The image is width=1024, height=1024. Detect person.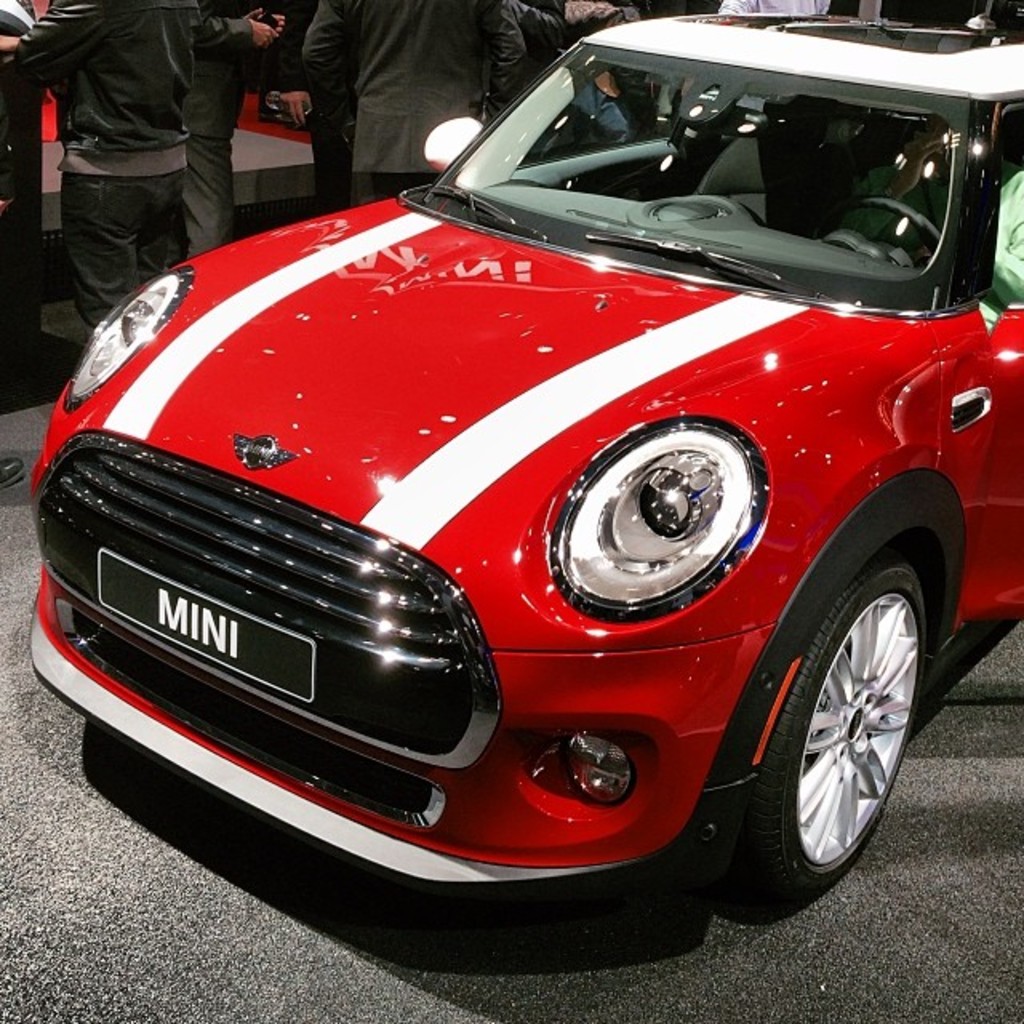
Detection: detection(0, 0, 59, 379).
